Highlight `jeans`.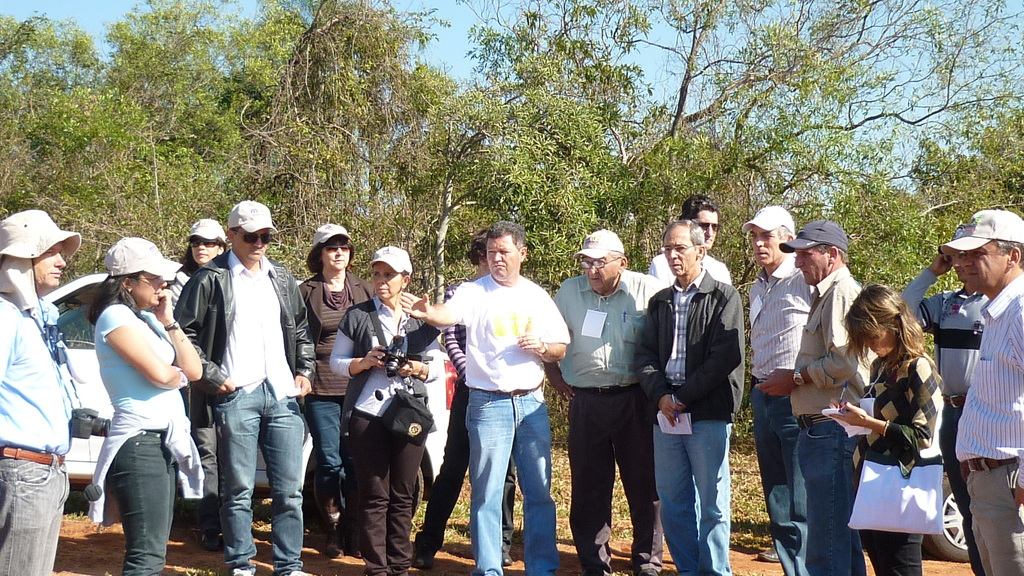
Highlighted region: bbox(305, 394, 345, 503).
